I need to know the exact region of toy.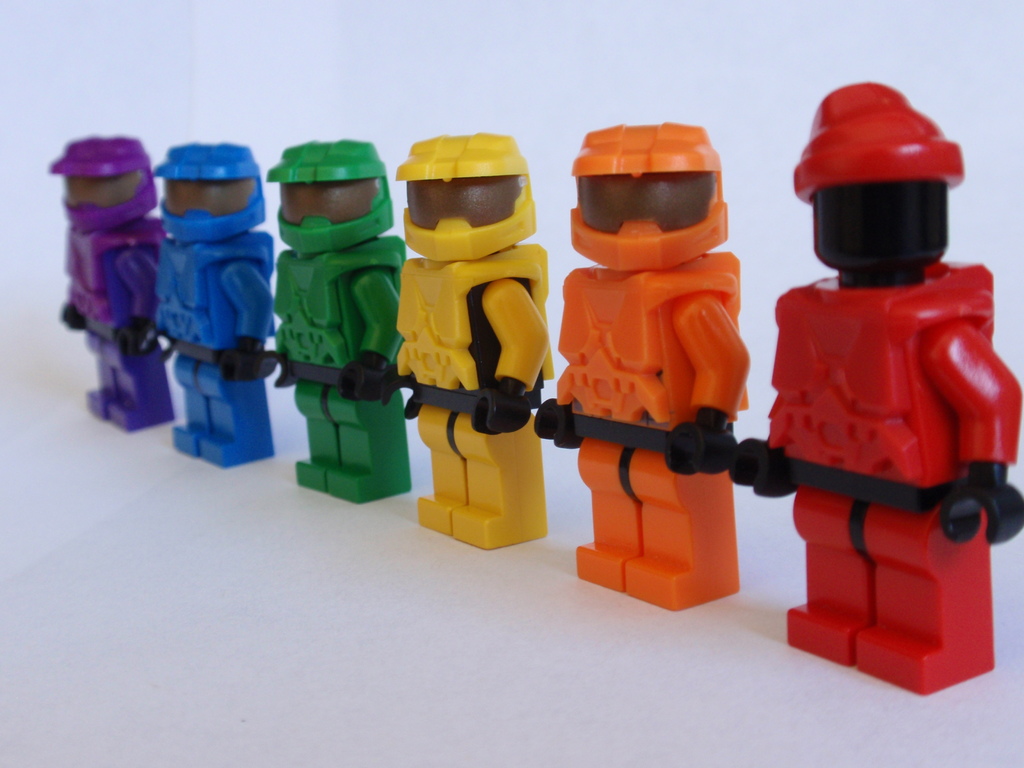
Region: 755:77:1023:696.
